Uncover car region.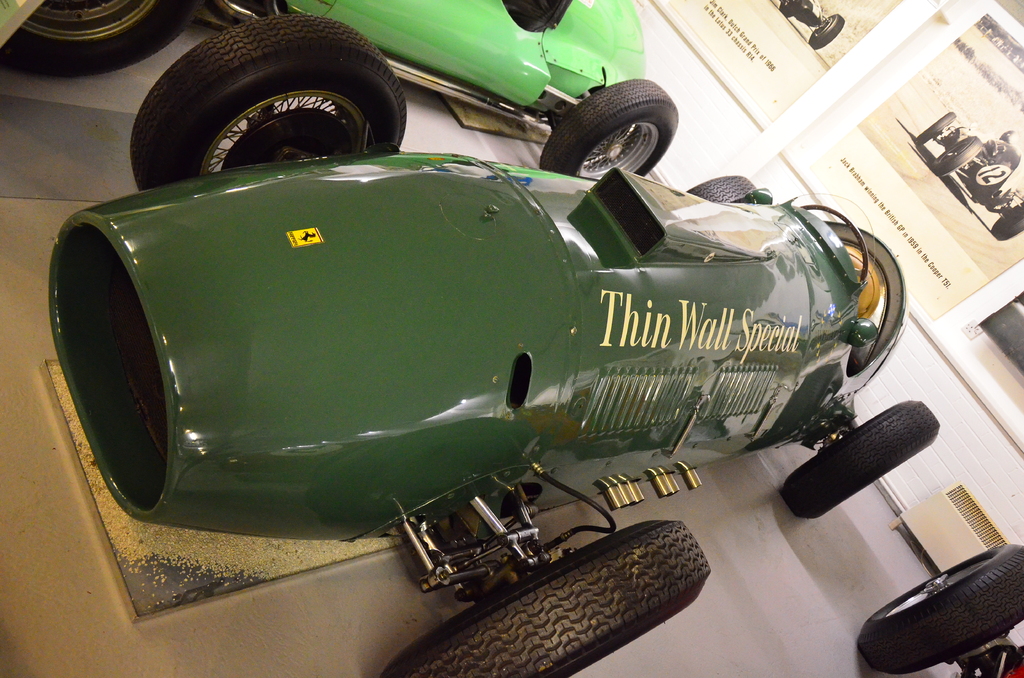
Uncovered: [774, 0, 845, 54].
